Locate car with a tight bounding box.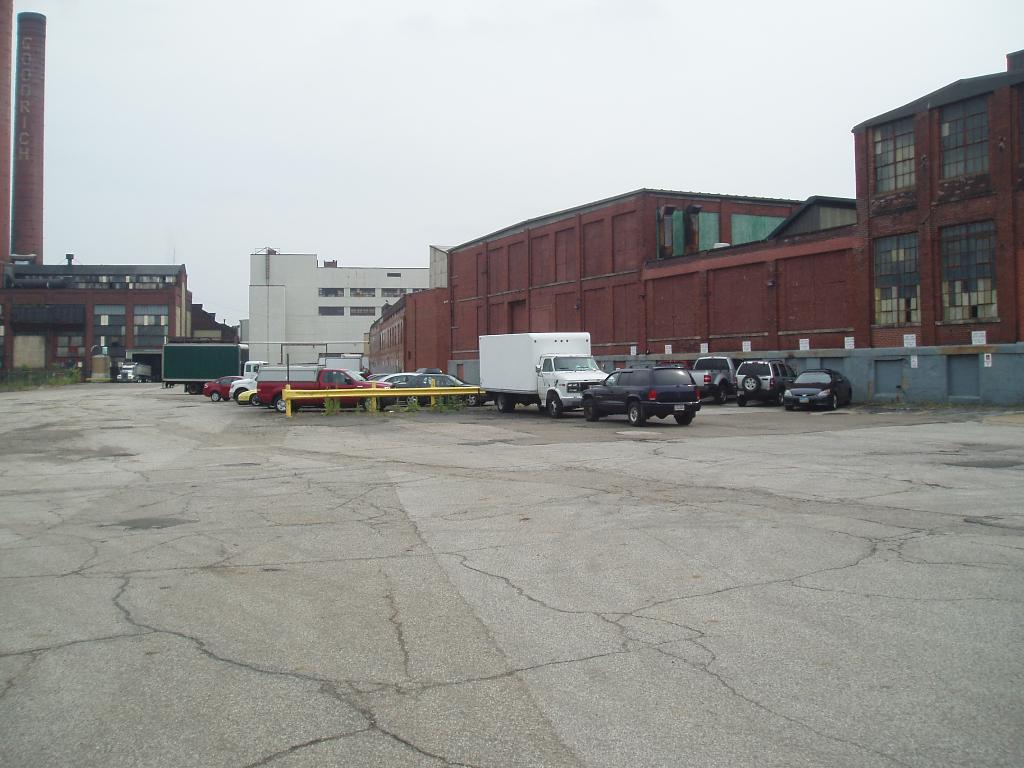
<region>777, 369, 853, 412</region>.
